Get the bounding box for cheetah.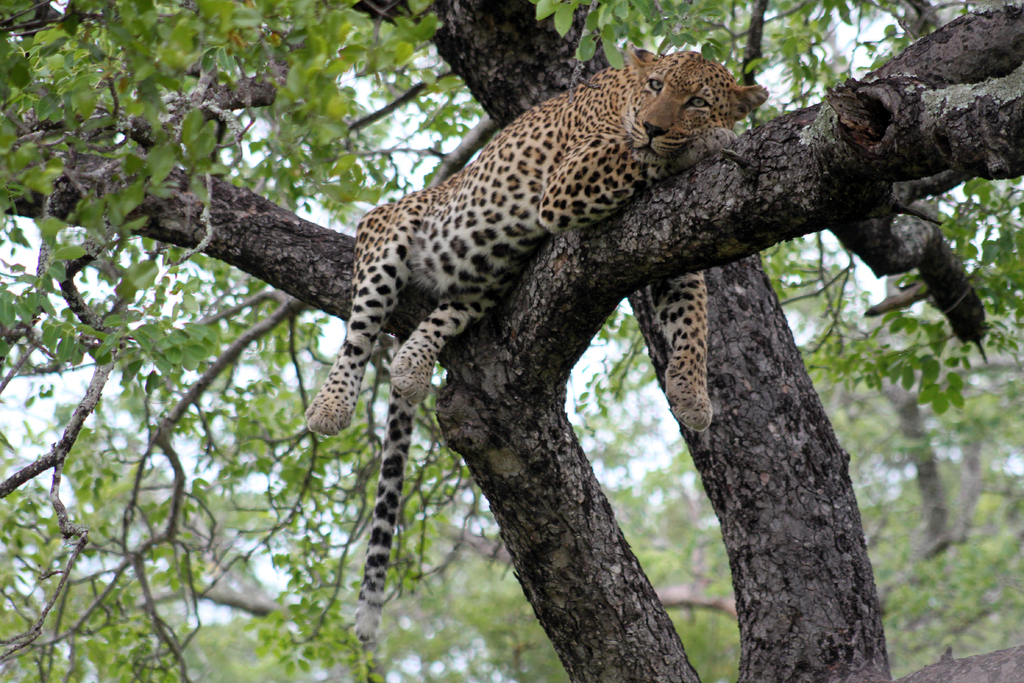
bbox(296, 33, 771, 650).
